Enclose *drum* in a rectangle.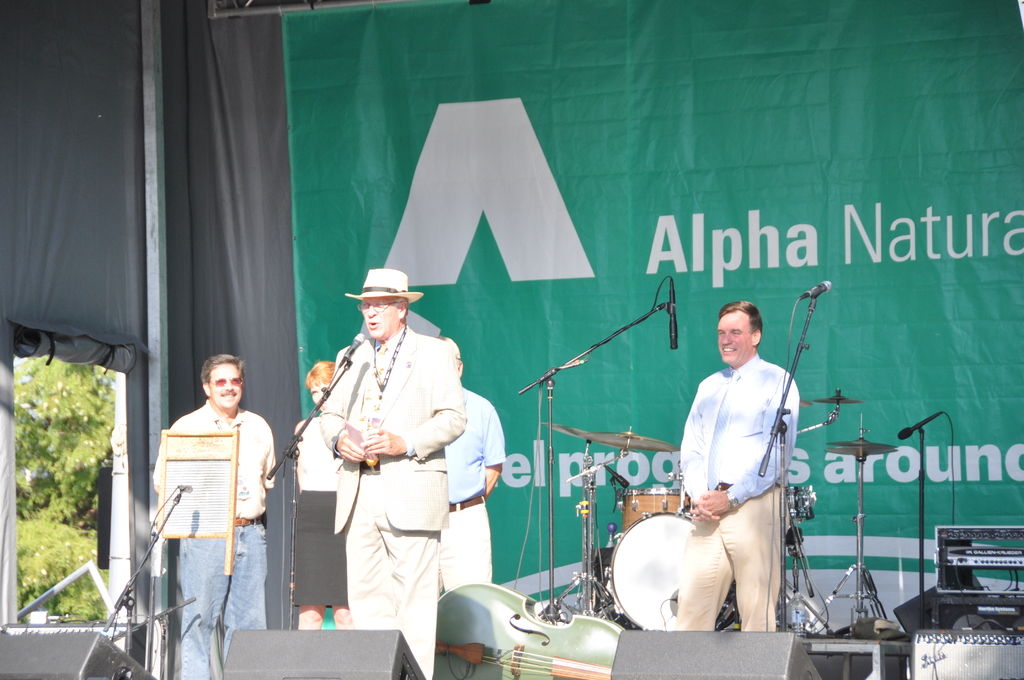
[left=619, top=489, right=692, bottom=533].
